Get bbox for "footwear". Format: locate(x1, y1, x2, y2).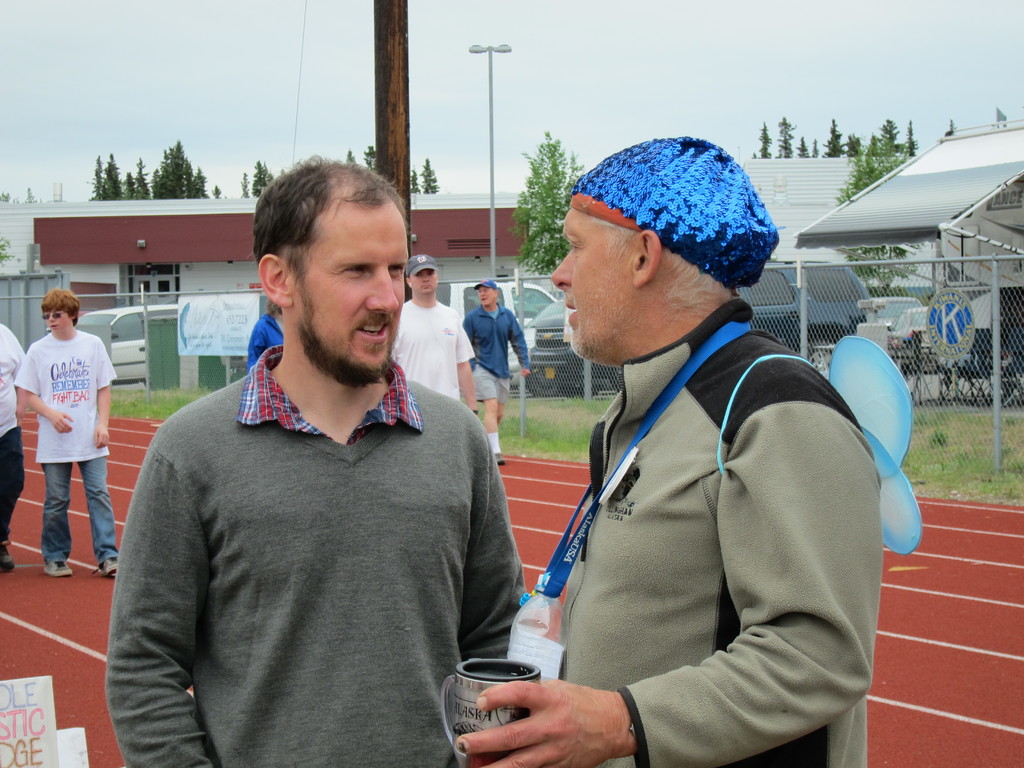
locate(39, 557, 76, 579).
